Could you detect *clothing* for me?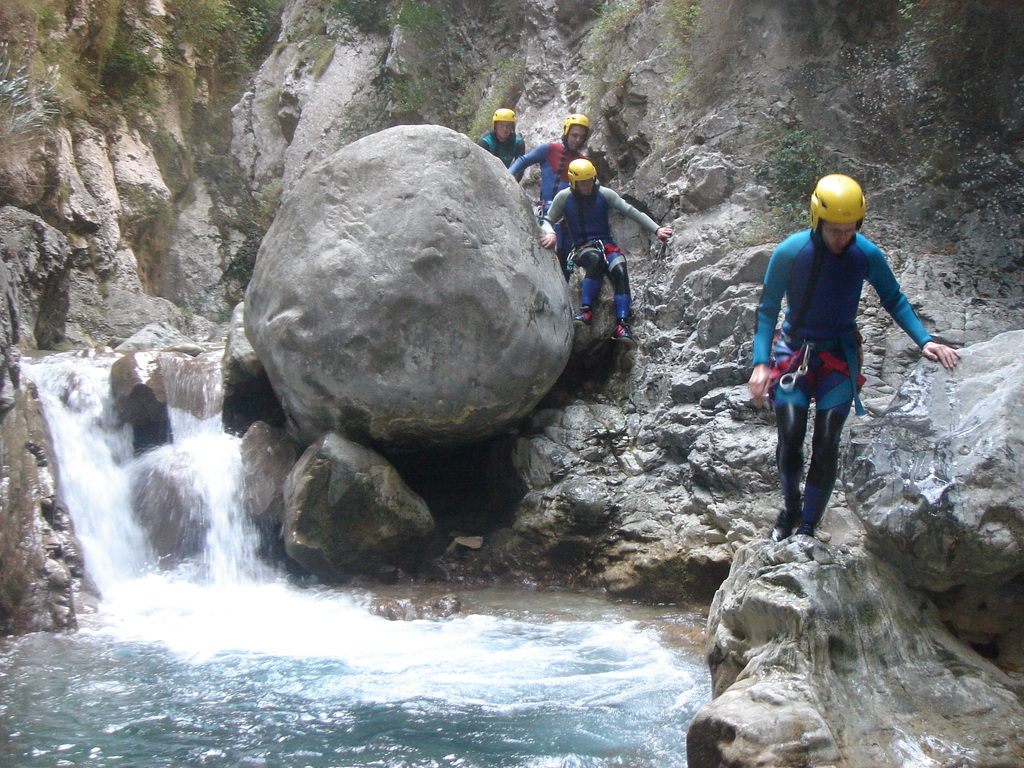
Detection result: [left=754, top=226, right=930, bottom=521].
